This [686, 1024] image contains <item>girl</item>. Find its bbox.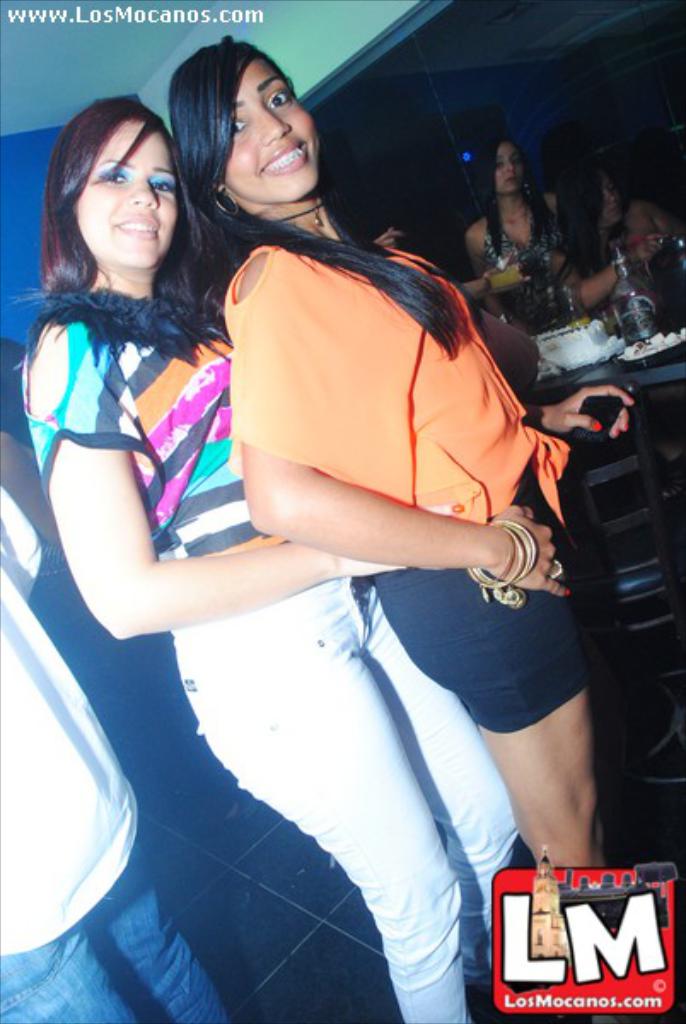
bbox=(17, 94, 519, 1017).
